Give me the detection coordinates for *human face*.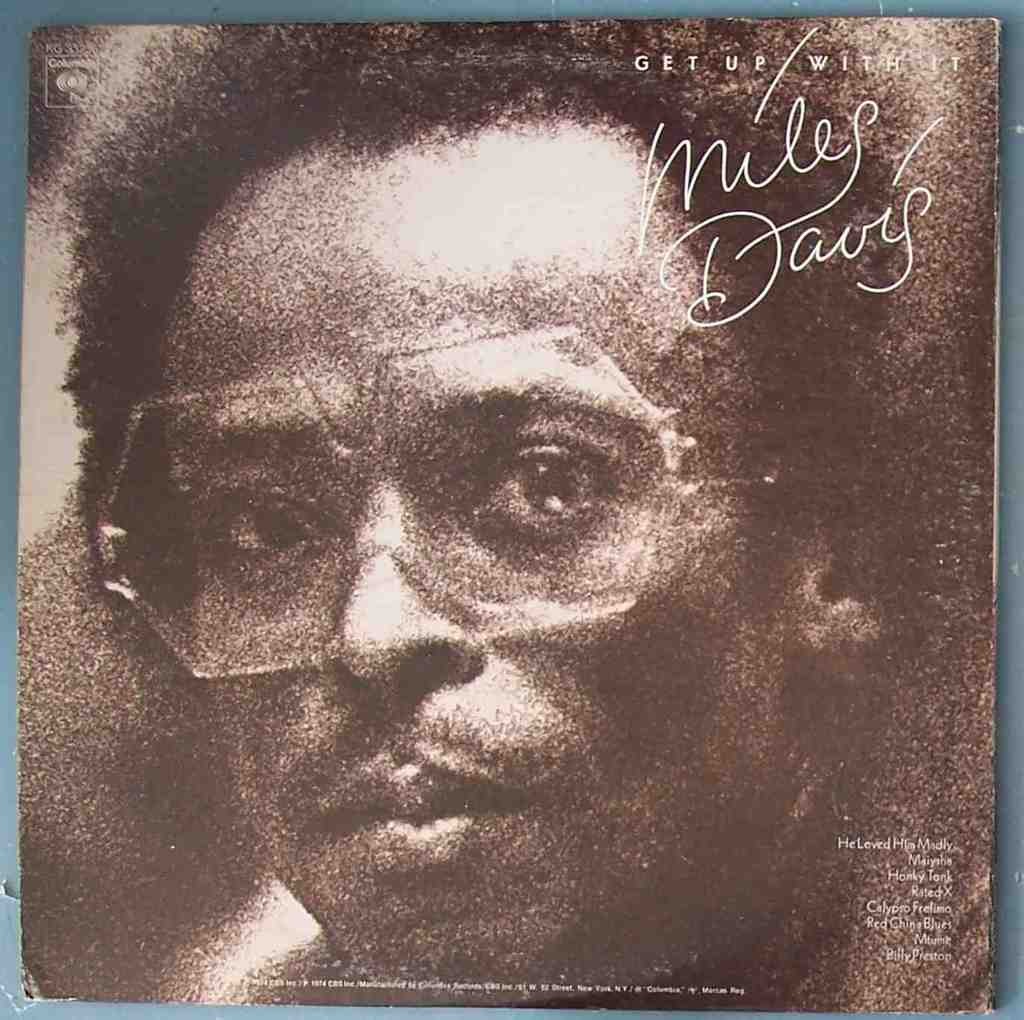
bbox=[163, 84, 807, 1010].
